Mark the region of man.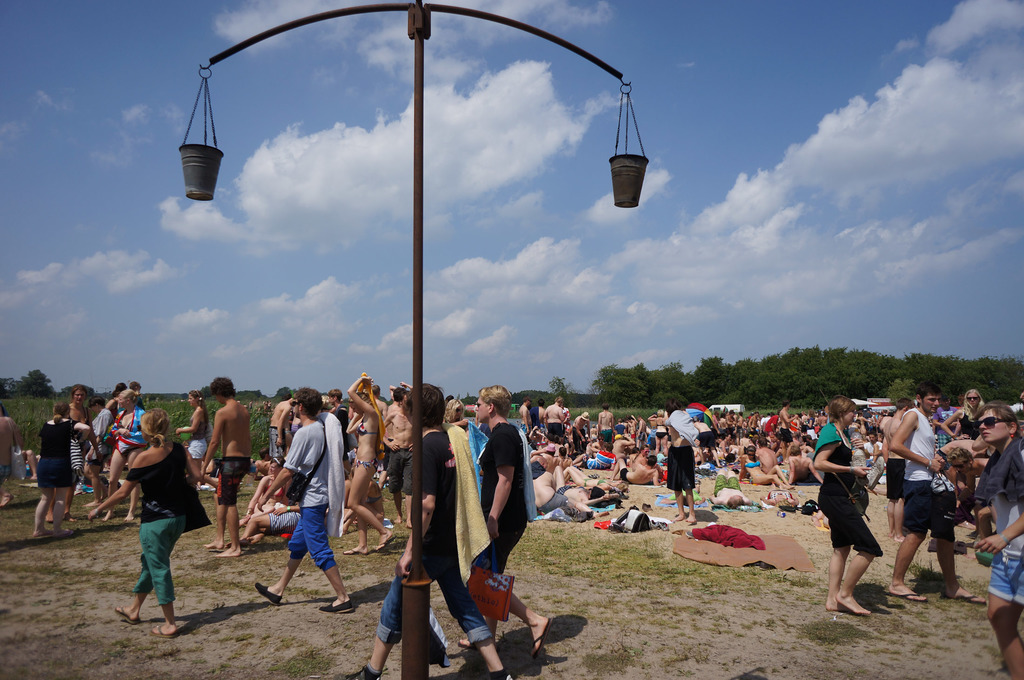
Region: Rect(752, 438, 776, 473).
